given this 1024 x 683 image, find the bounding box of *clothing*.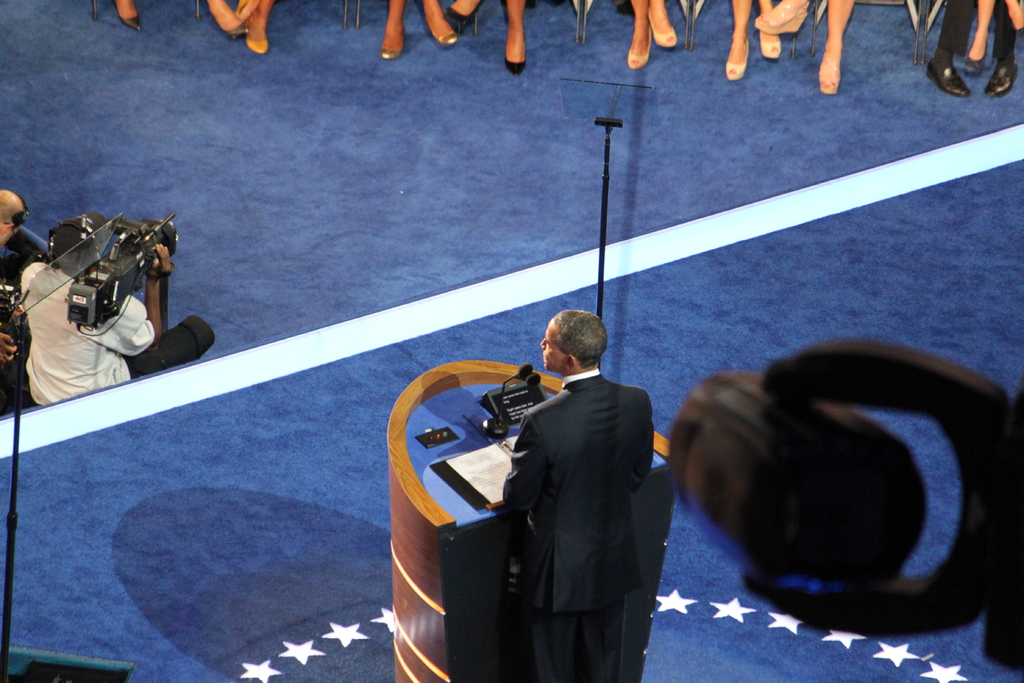
x1=25 y1=264 x2=202 y2=403.
